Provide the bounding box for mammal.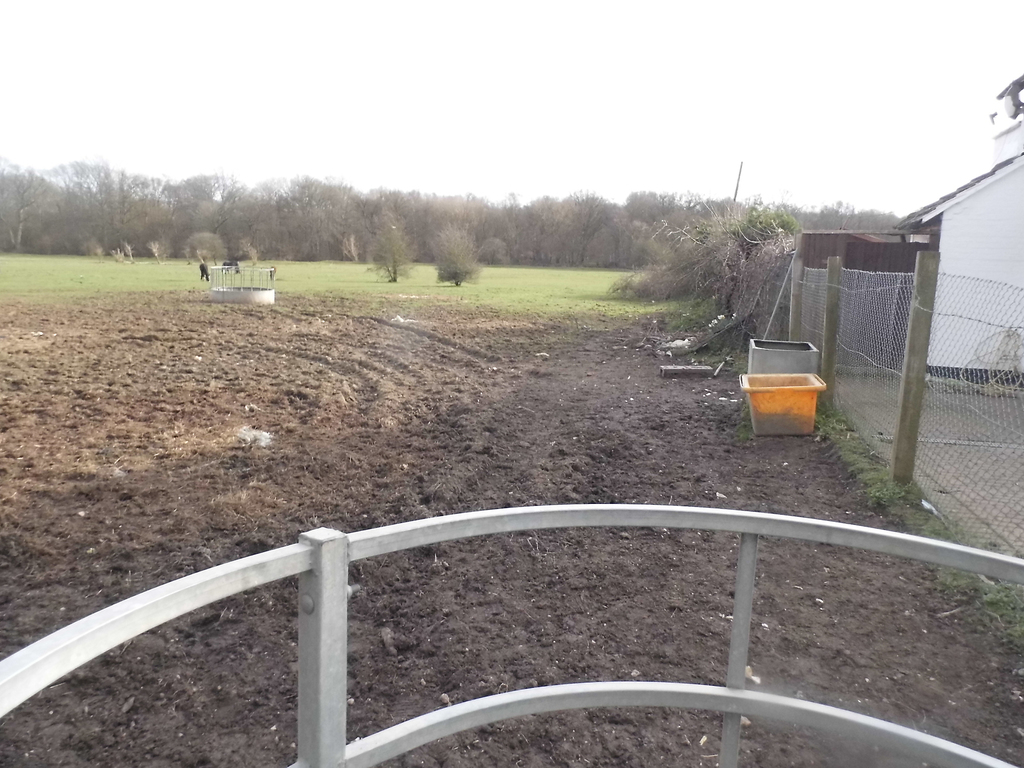
<box>194,250,214,289</box>.
